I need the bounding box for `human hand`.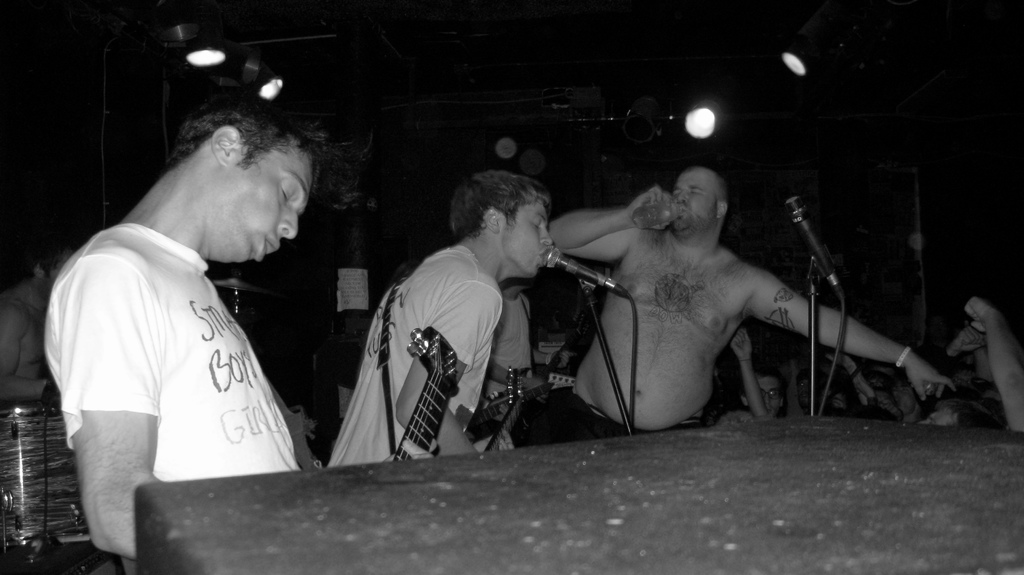
Here it is: 473/427/518/461.
